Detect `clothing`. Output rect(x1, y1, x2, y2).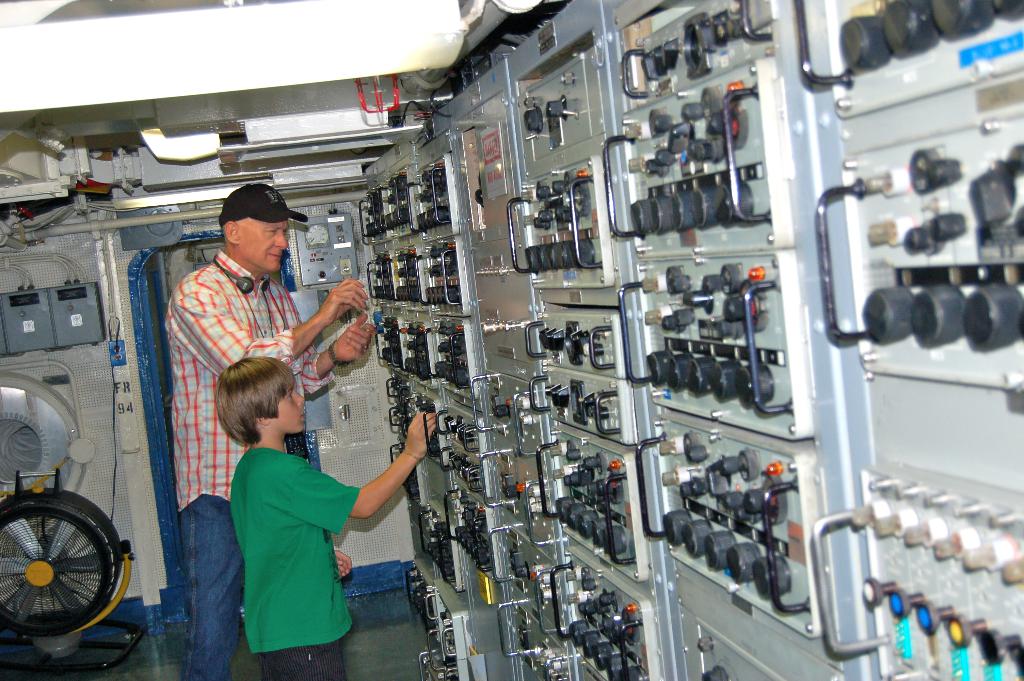
rect(230, 451, 352, 680).
